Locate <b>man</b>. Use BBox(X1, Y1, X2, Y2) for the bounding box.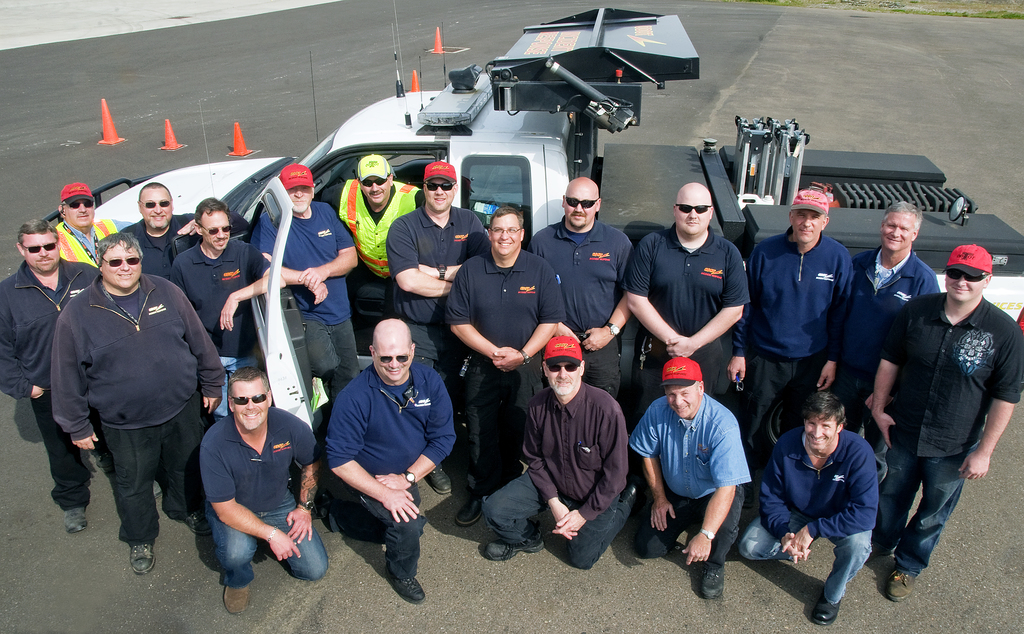
BBox(861, 241, 1023, 594).
